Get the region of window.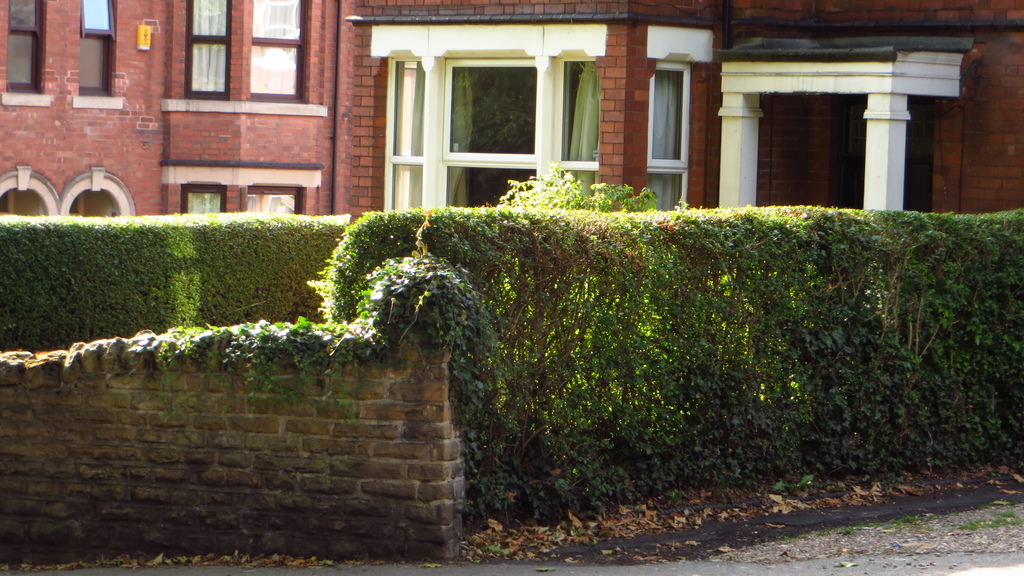
crop(639, 61, 698, 173).
